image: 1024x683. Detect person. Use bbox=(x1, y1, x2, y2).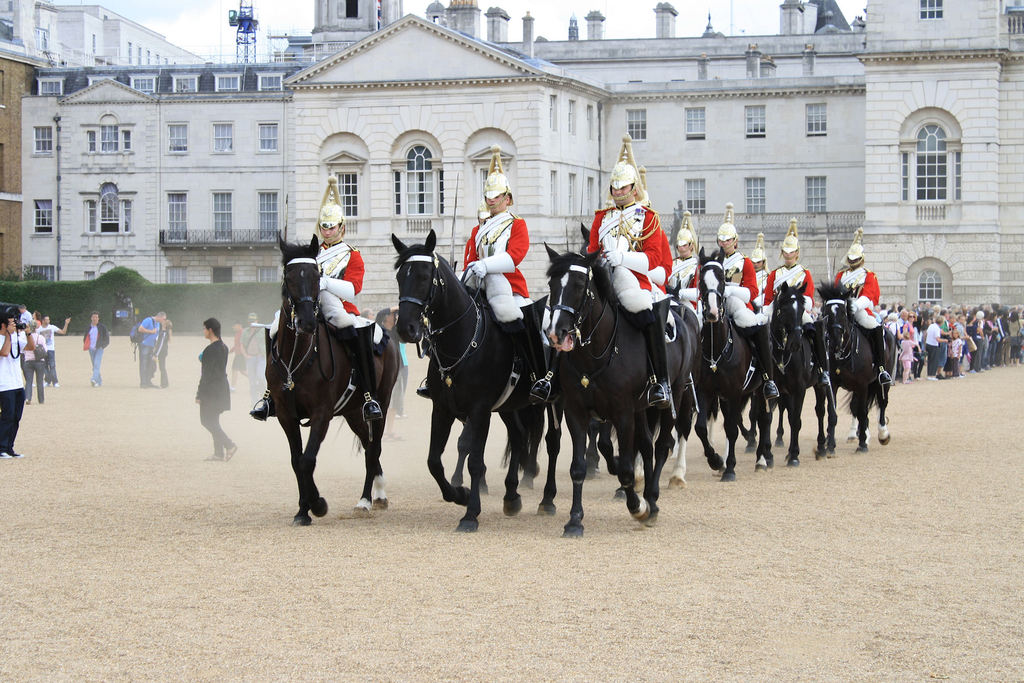
bbox=(356, 302, 380, 331).
